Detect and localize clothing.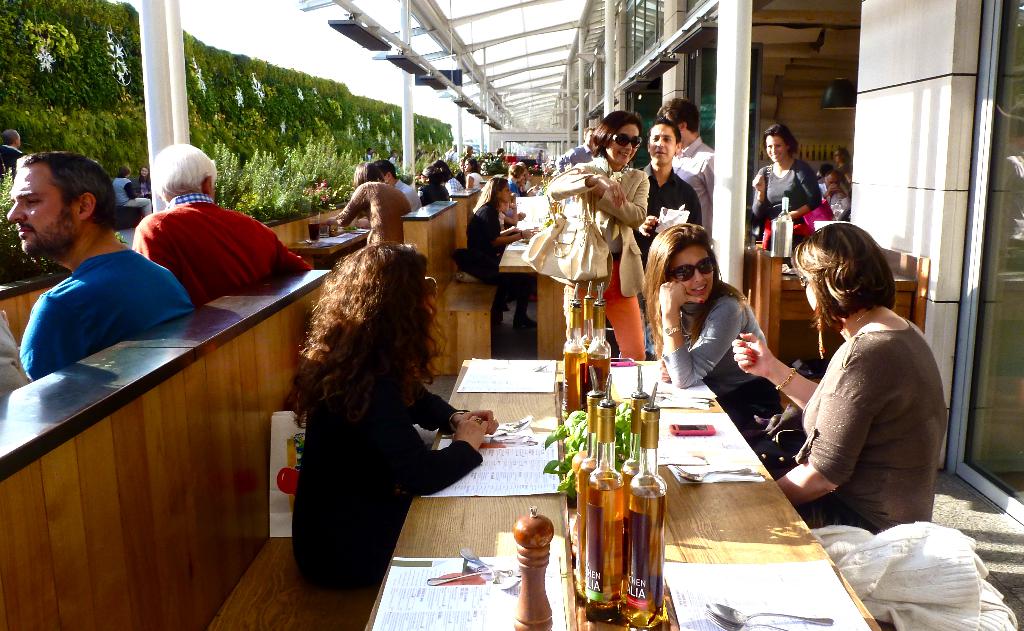
Localized at <box>135,177,151,195</box>.
